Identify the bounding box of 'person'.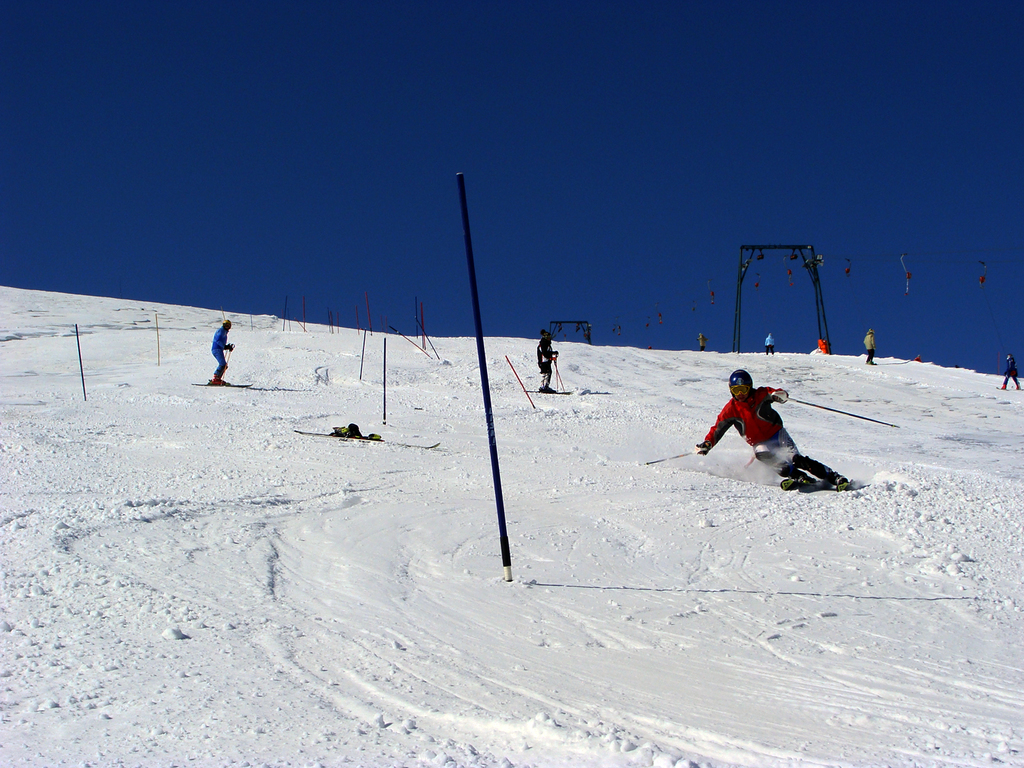
left=859, top=322, right=877, bottom=363.
